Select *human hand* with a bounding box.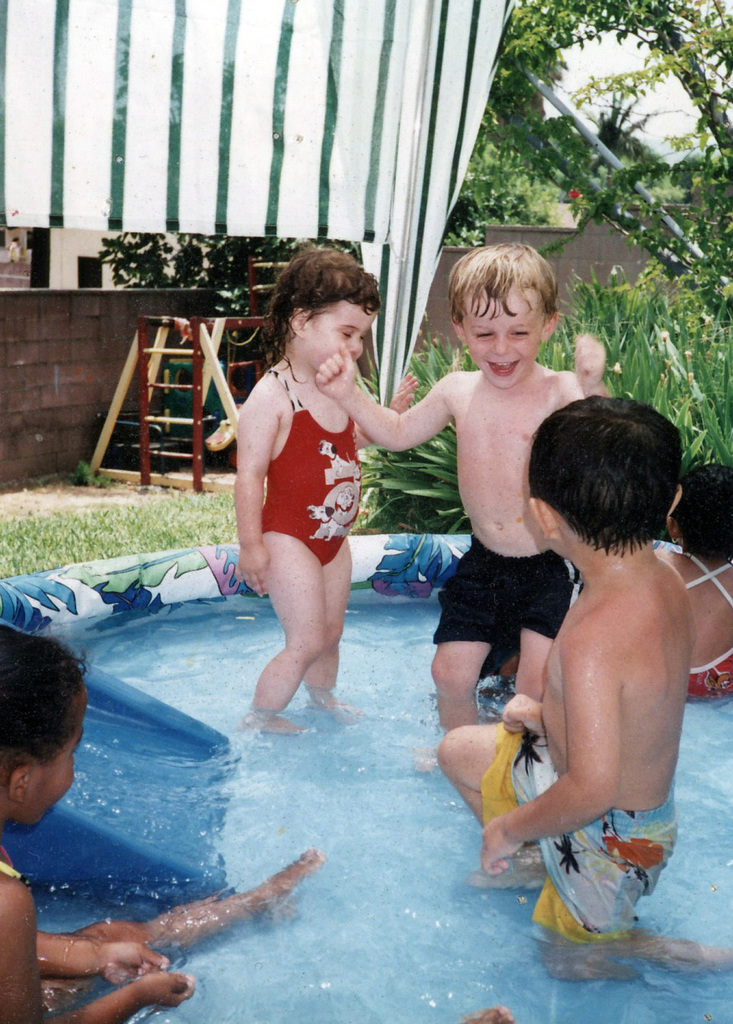
locate(235, 544, 271, 603).
